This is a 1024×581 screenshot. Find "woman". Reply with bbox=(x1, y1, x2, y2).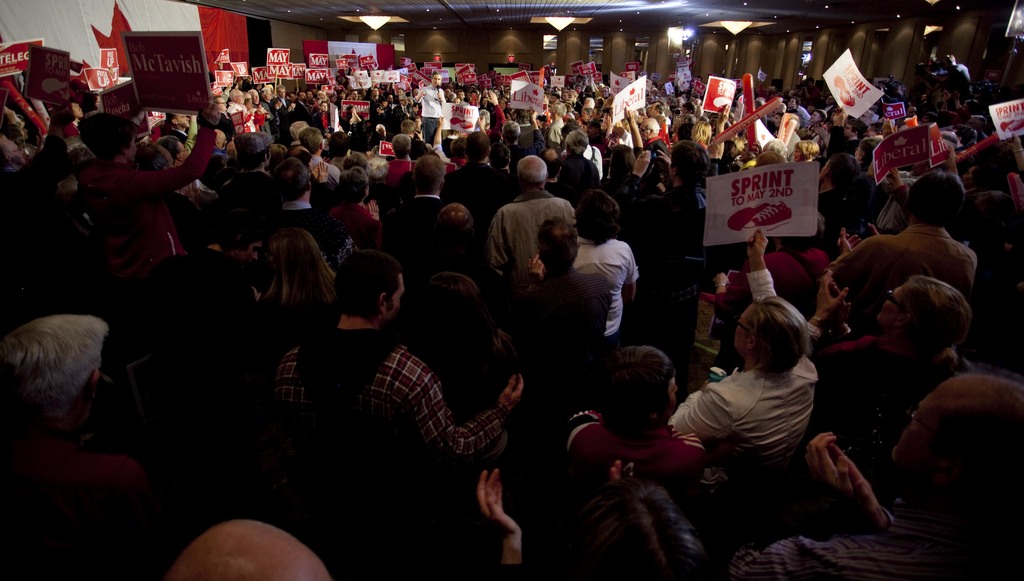
bbox=(579, 109, 593, 129).
